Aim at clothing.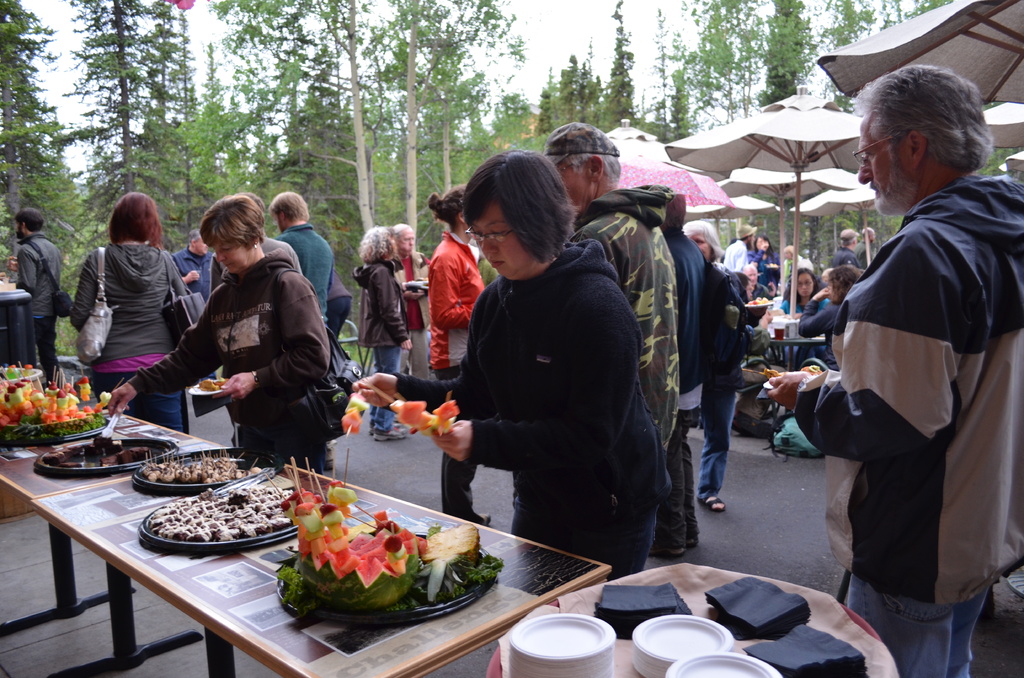
Aimed at bbox=(695, 259, 748, 503).
